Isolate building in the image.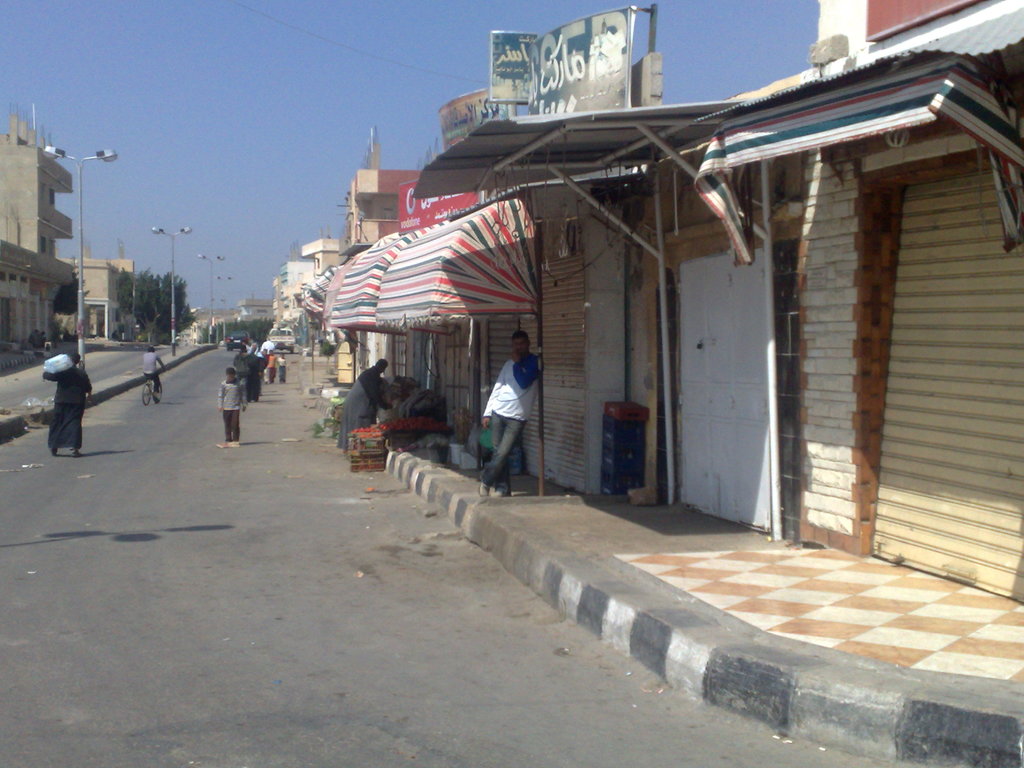
Isolated region: {"x1": 0, "y1": 99, "x2": 73, "y2": 359}.
